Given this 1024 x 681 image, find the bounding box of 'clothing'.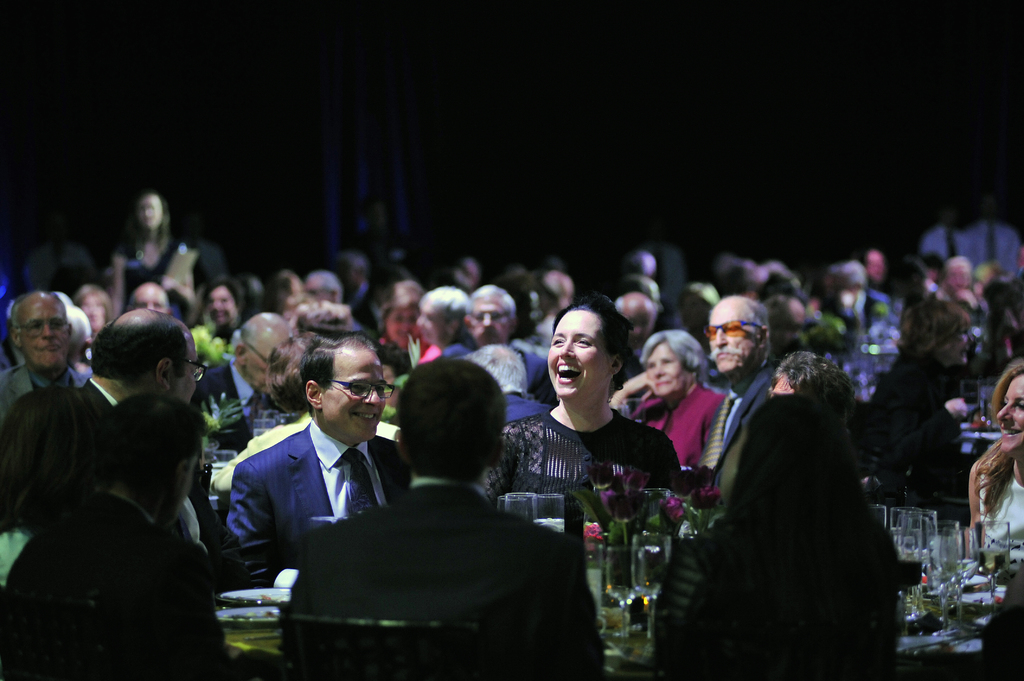
[x1=874, y1=348, x2=952, y2=501].
